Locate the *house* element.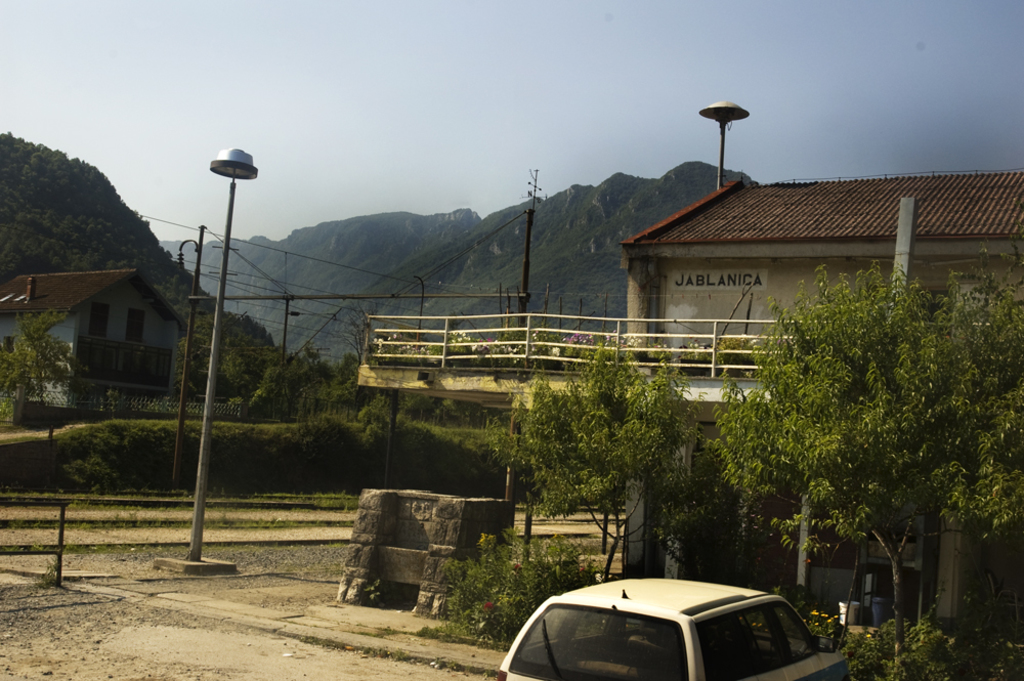
Element bbox: 620:171:1023:388.
